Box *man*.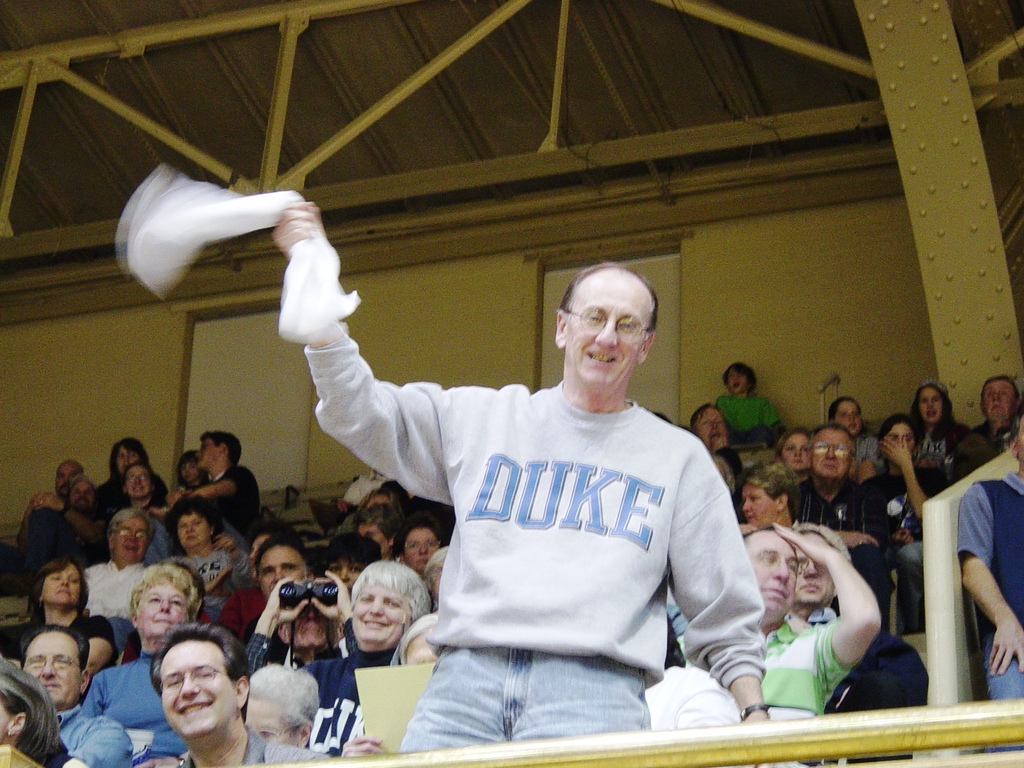
[x1=786, y1=520, x2=929, y2=767].
